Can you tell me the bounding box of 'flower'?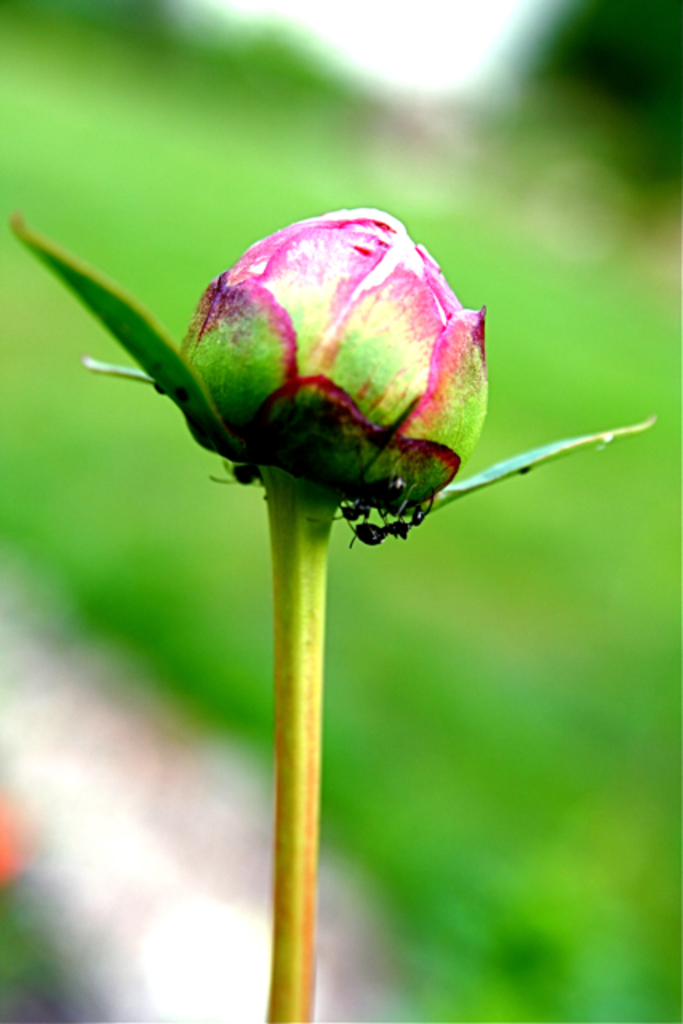
<region>77, 181, 577, 563</region>.
